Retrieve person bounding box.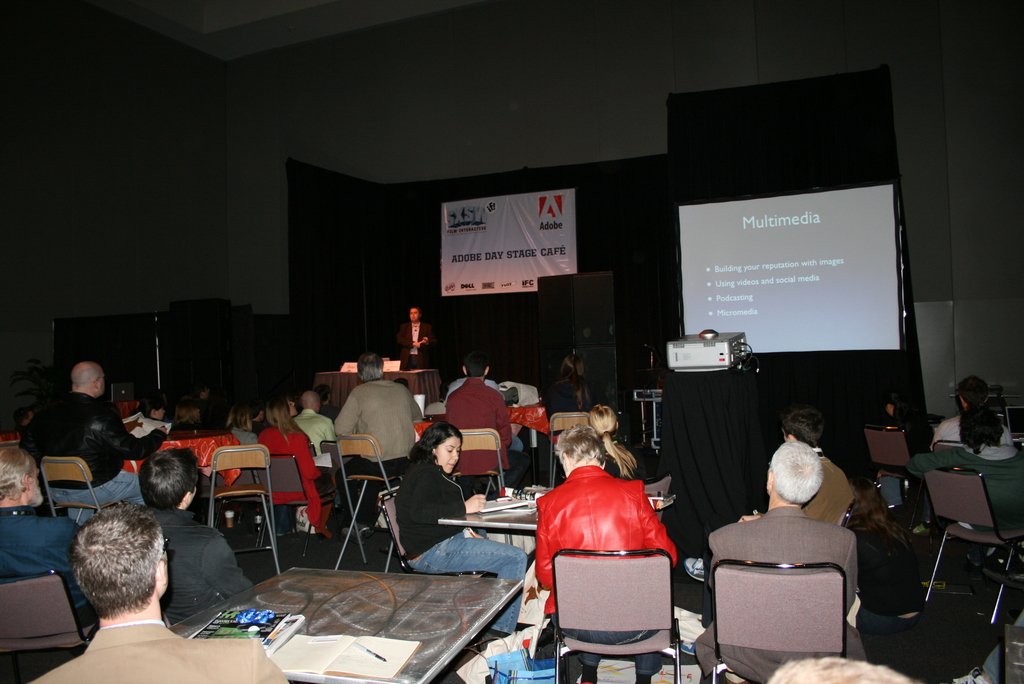
Bounding box: {"left": 933, "top": 376, "right": 1020, "bottom": 448}.
